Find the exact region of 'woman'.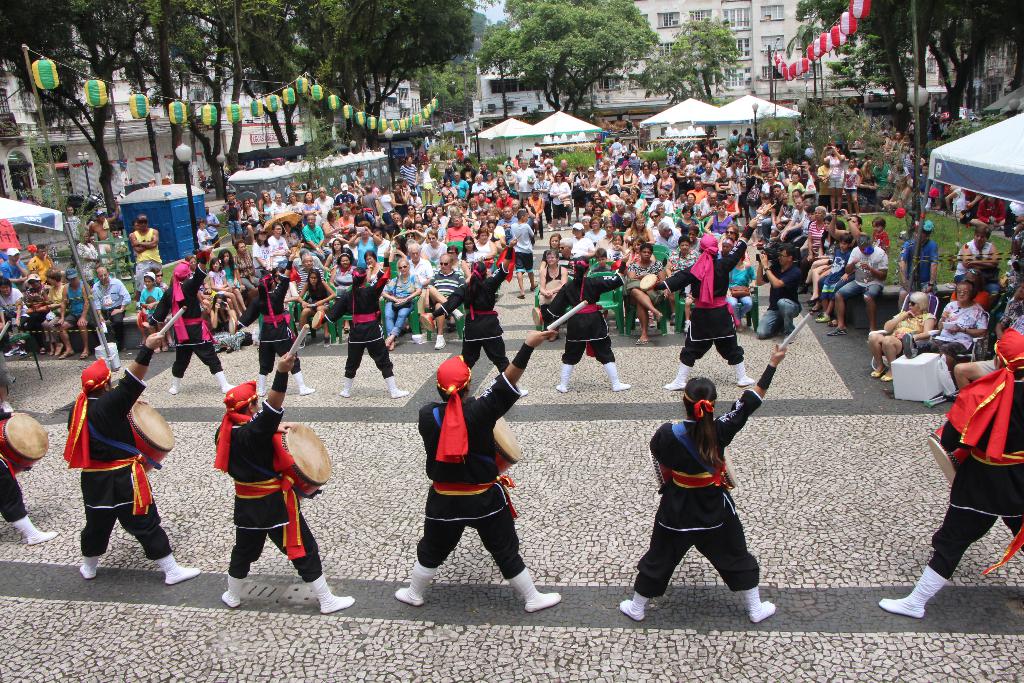
Exact region: bbox(821, 144, 847, 211).
